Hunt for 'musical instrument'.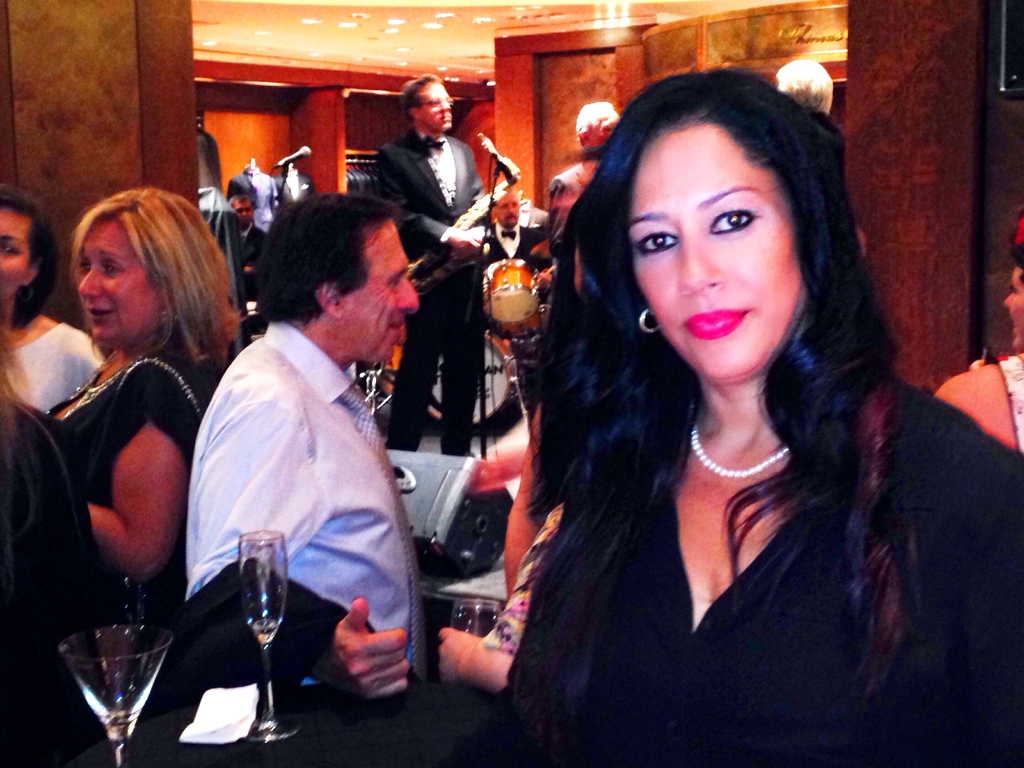
Hunted down at Rect(427, 326, 531, 434).
